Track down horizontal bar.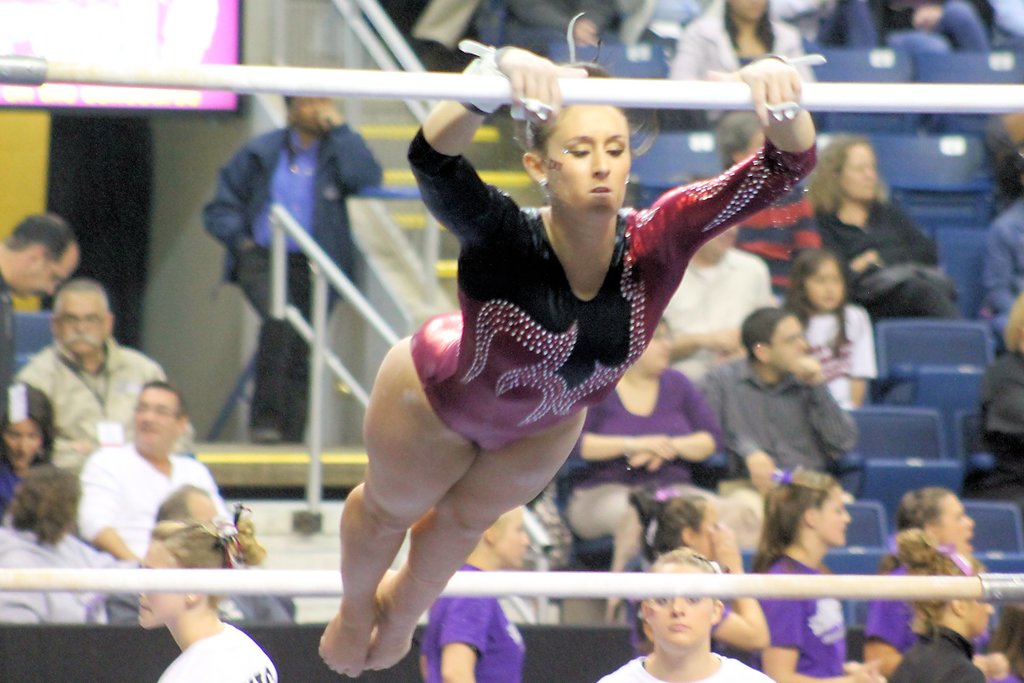
Tracked to {"left": 0, "top": 564, "right": 1023, "bottom": 604}.
